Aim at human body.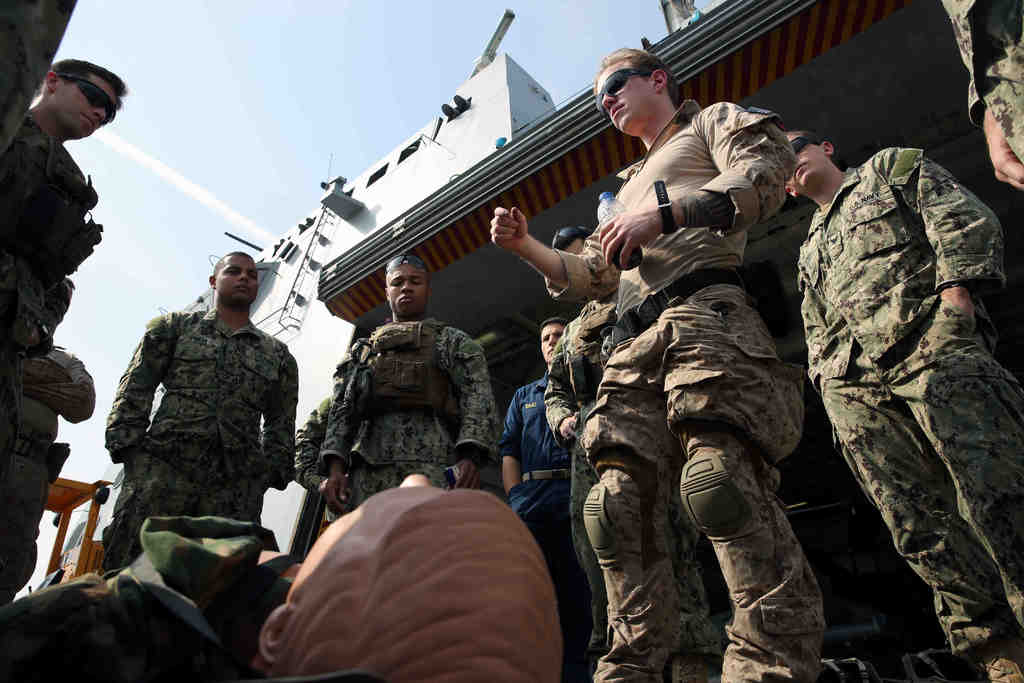
Aimed at left=110, top=309, right=305, bottom=577.
